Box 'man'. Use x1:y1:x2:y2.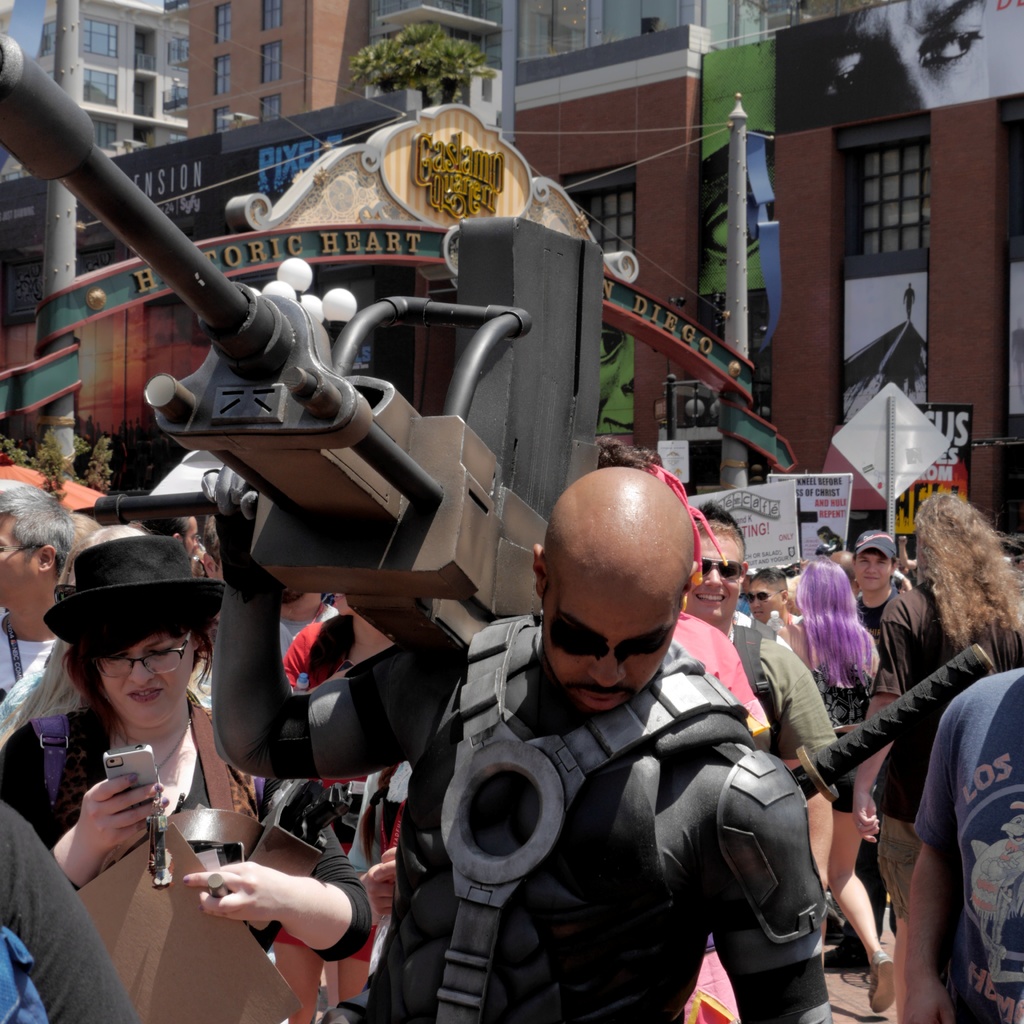
856:529:905:949.
